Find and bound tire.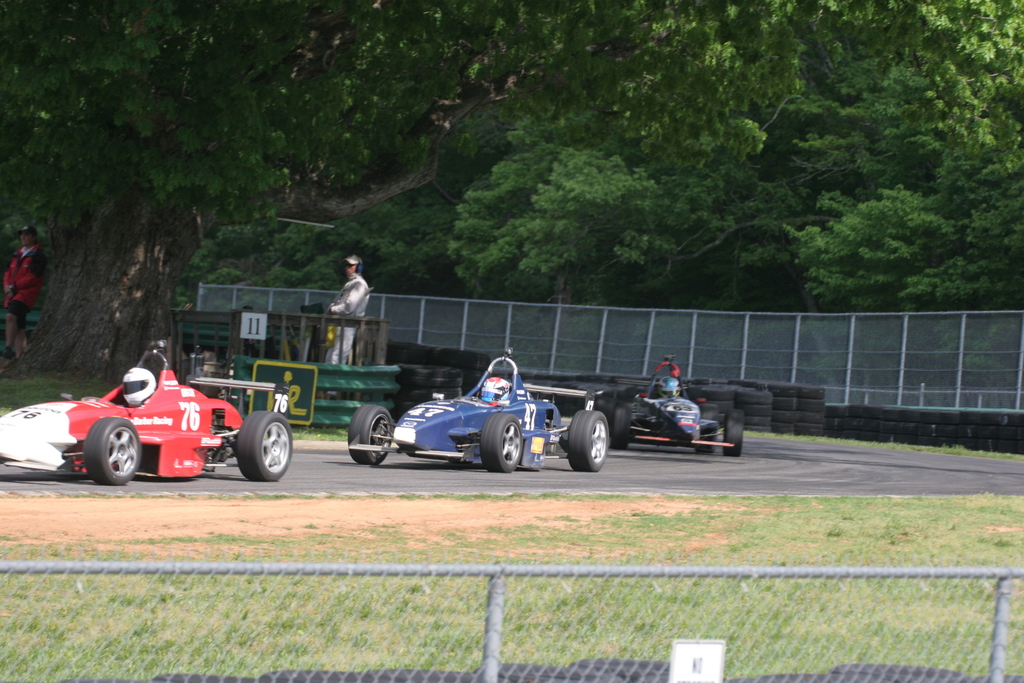
Bound: BBox(695, 405, 716, 454).
